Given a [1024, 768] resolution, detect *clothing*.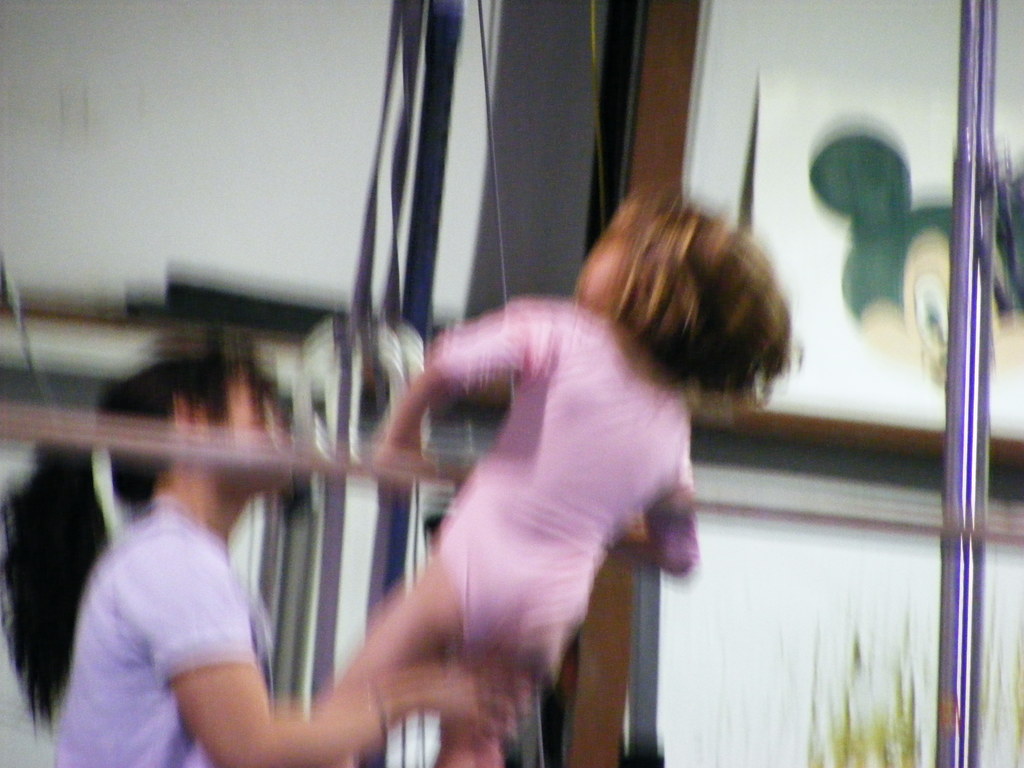
{"left": 57, "top": 465, "right": 276, "bottom": 743}.
